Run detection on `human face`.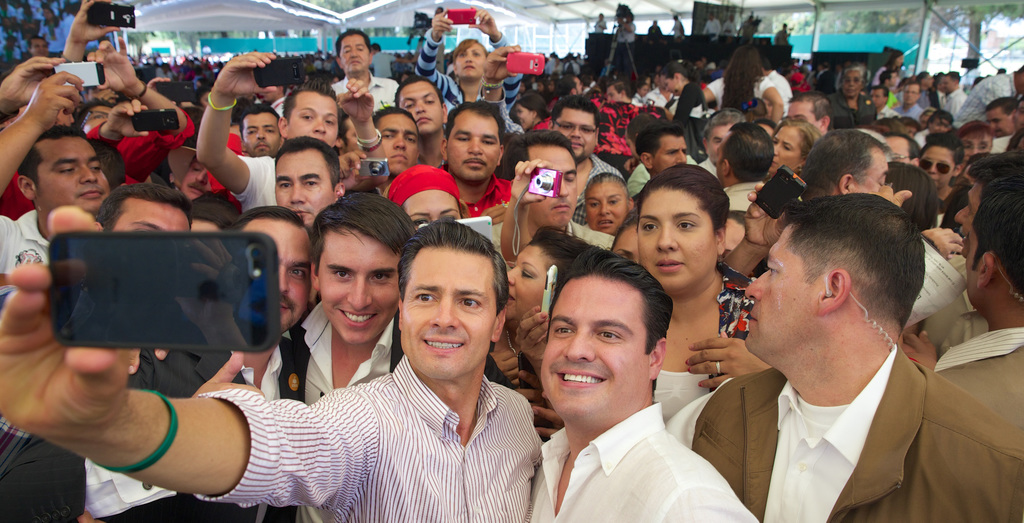
Result: box=[502, 245, 545, 321].
